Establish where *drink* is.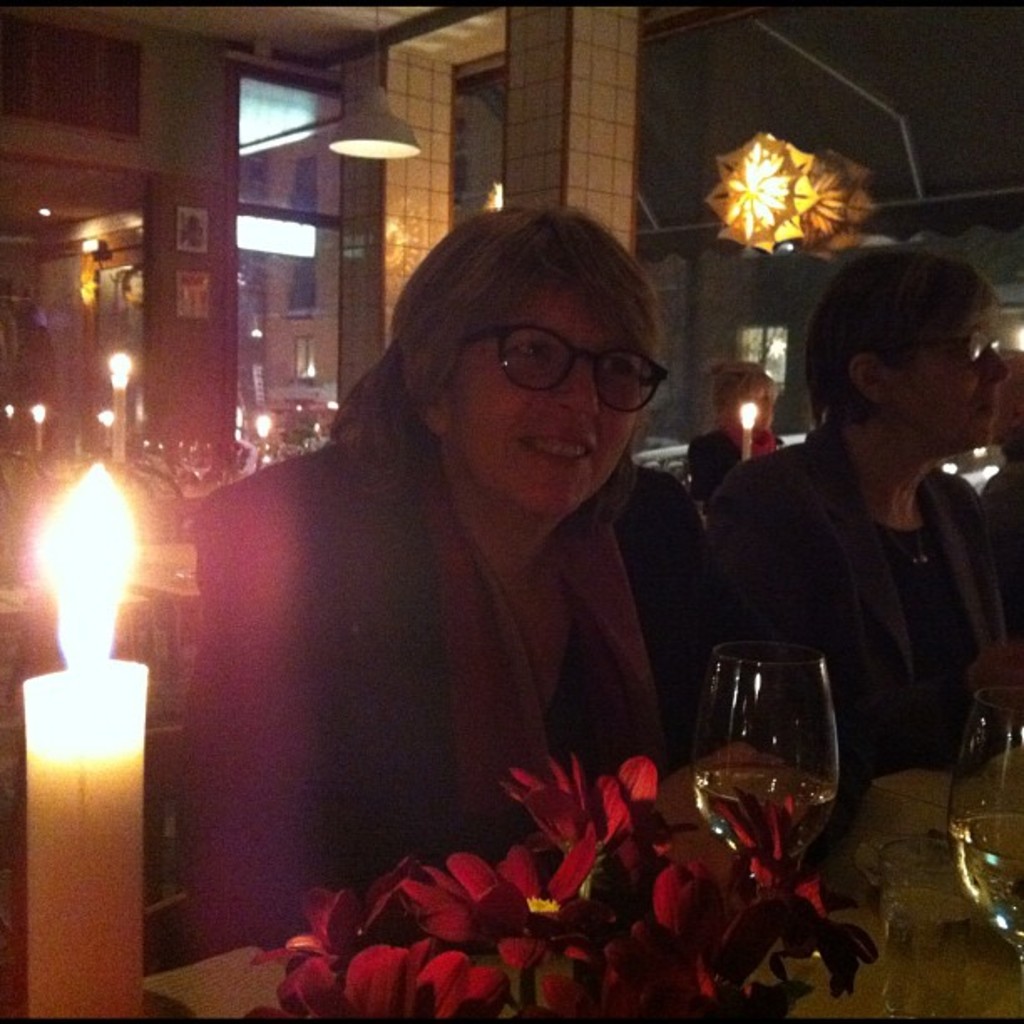
Established at detection(959, 810, 1022, 955).
